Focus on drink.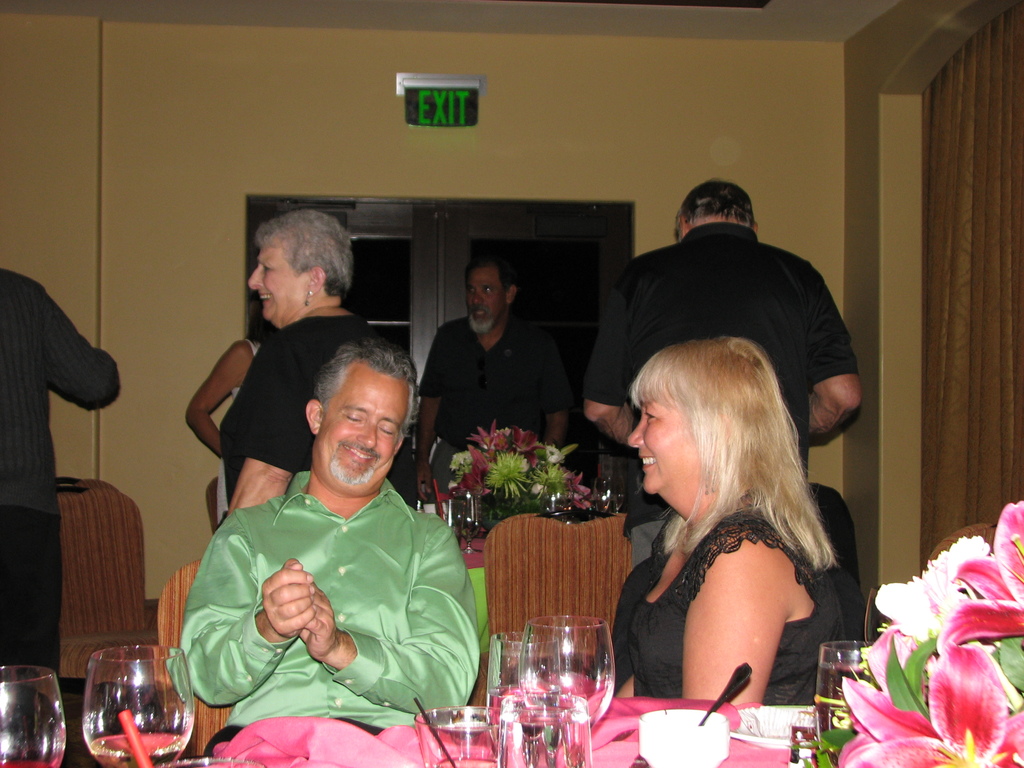
Focused at (left=69, top=634, right=188, bottom=764).
